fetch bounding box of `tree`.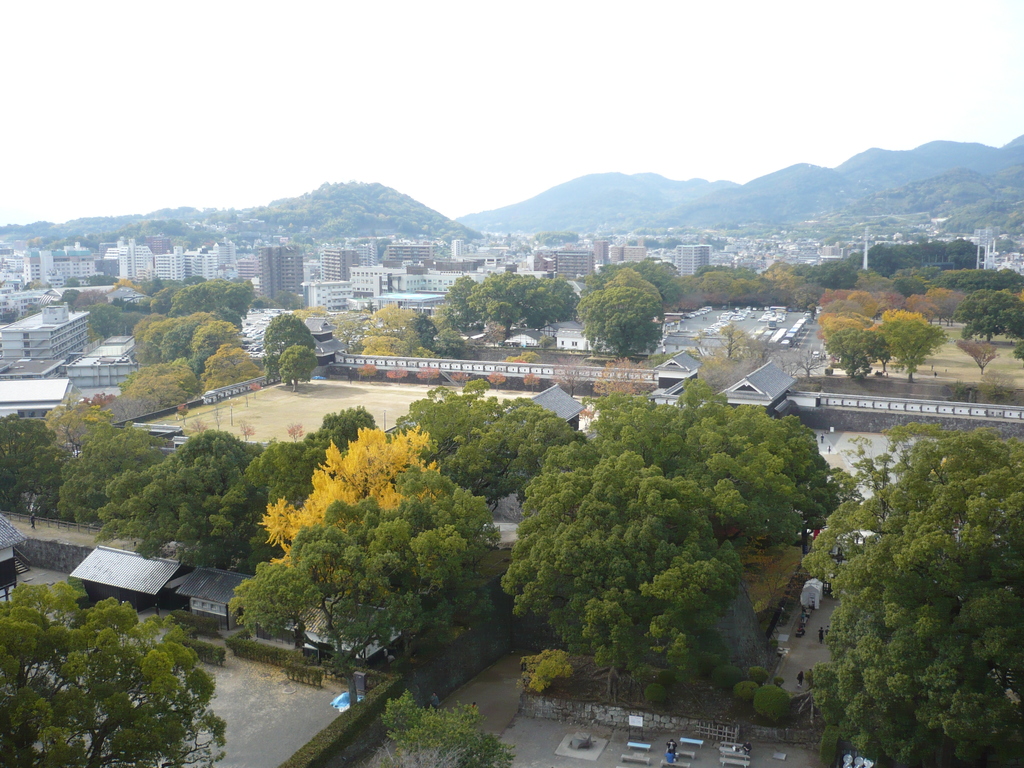
Bbox: [x1=117, y1=368, x2=210, y2=413].
